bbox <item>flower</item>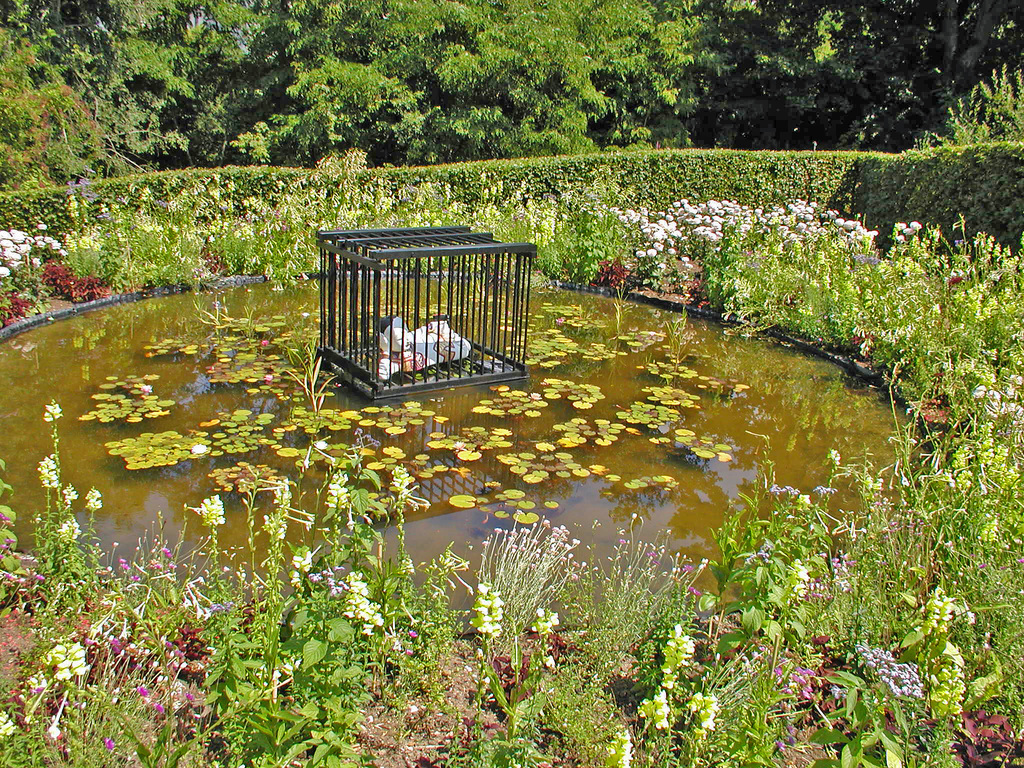
(190,442,202,455)
